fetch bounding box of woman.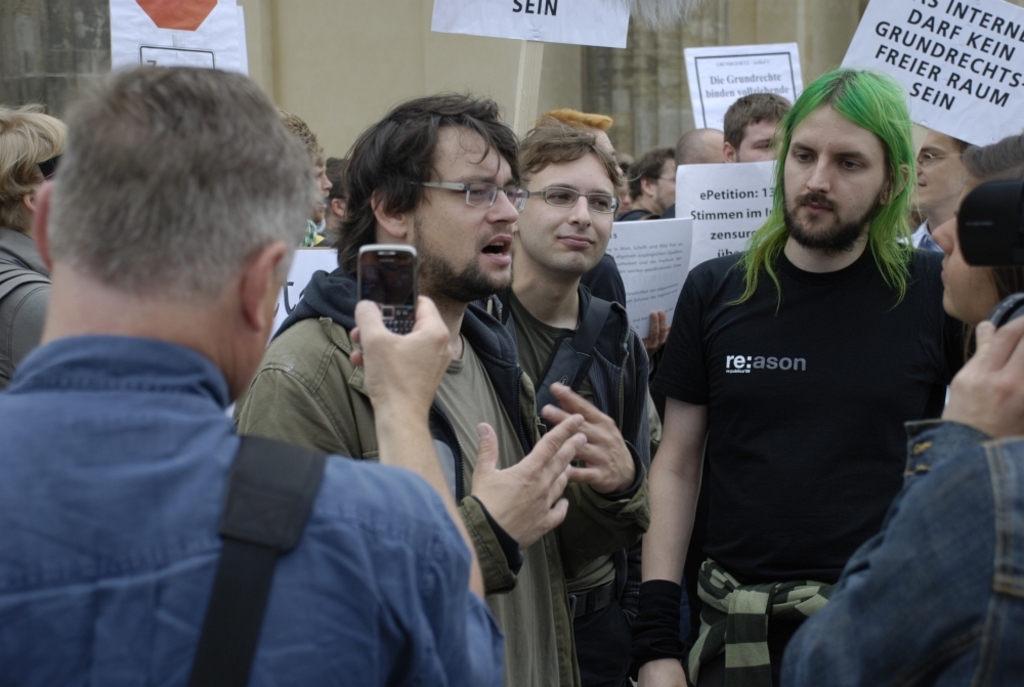
Bbox: [x1=927, y1=131, x2=1023, y2=341].
